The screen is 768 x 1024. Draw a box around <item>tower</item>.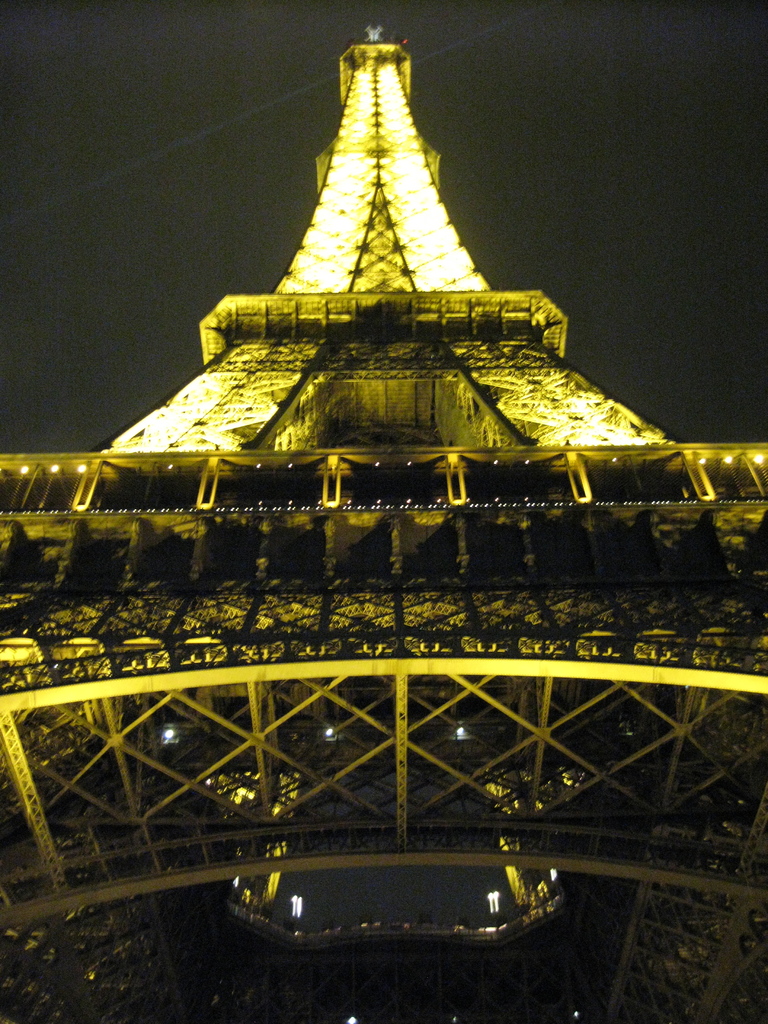
36:25:714:822.
